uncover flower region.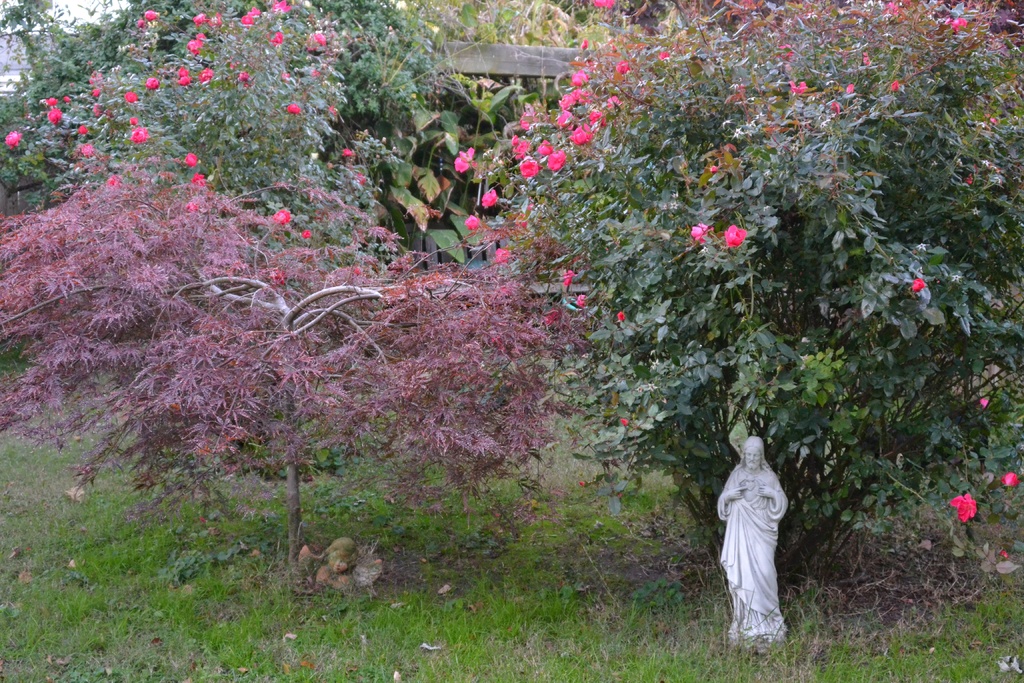
Uncovered: [x1=545, y1=308, x2=559, y2=329].
